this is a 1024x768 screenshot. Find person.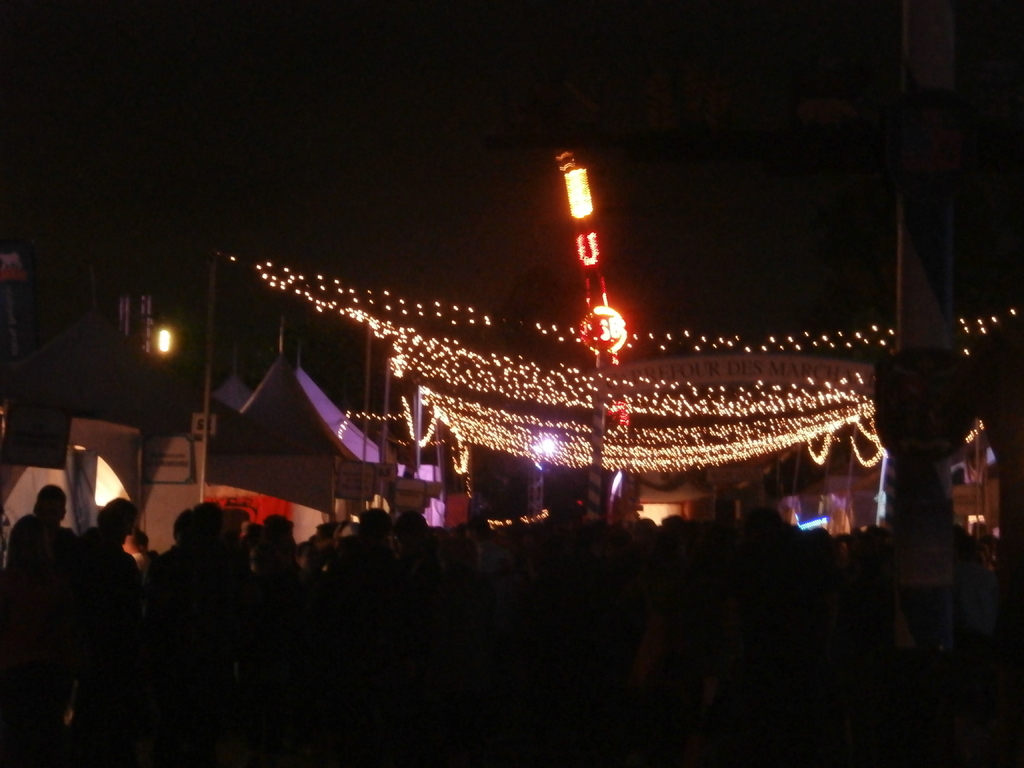
Bounding box: pyautogui.locateOnScreen(75, 494, 139, 583).
